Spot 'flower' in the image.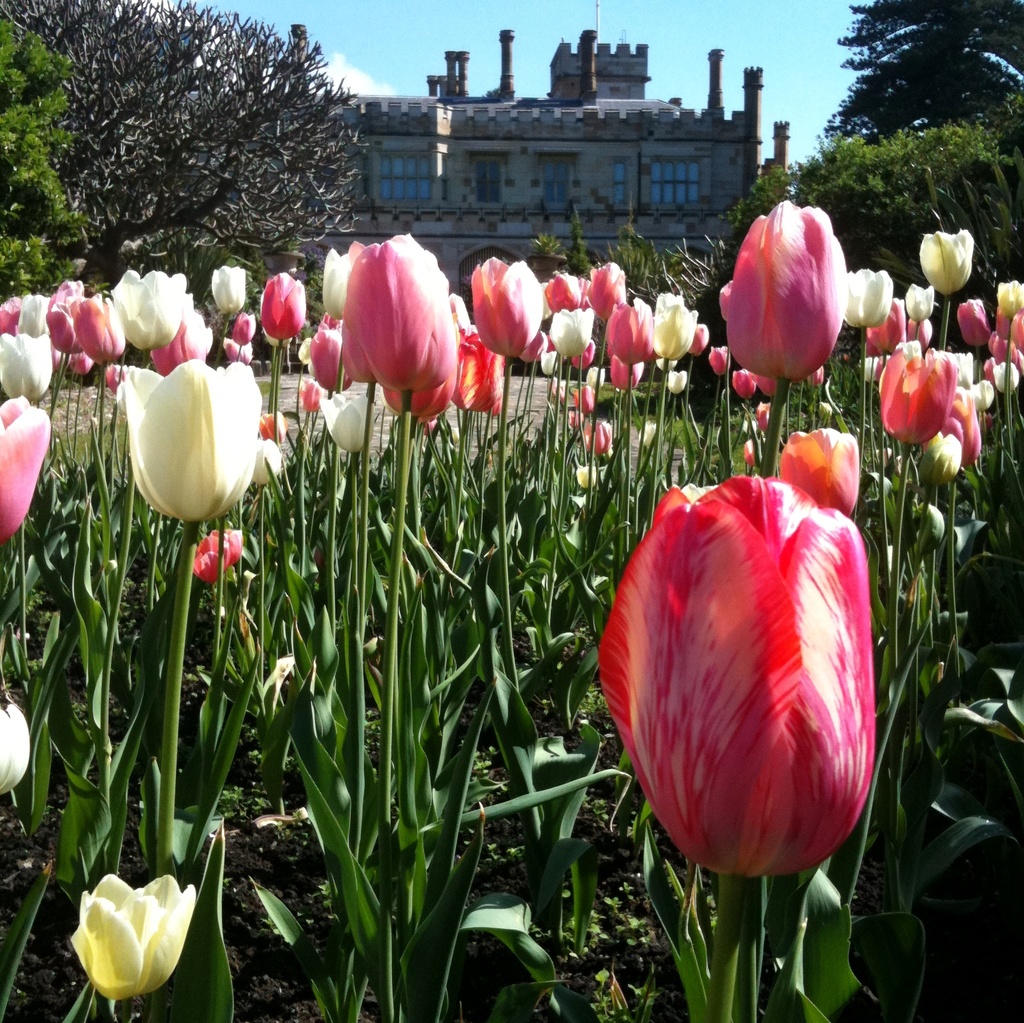
'flower' found at bbox=[0, 389, 49, 552].
